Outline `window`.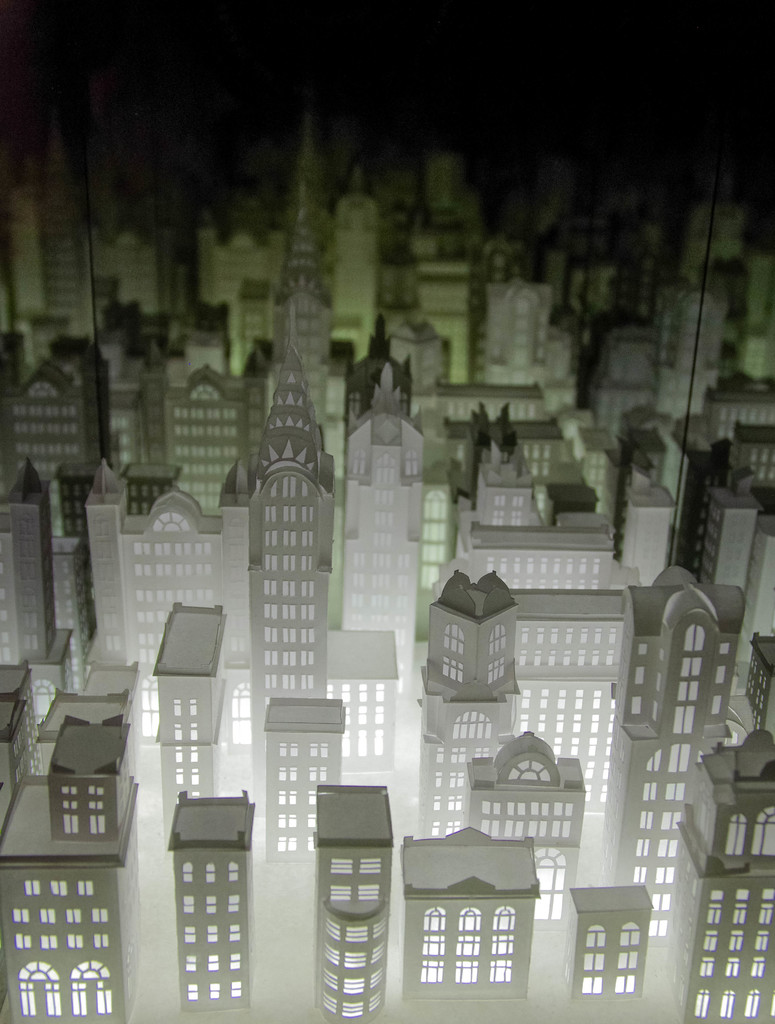
Outline: (261,579,273,596).
